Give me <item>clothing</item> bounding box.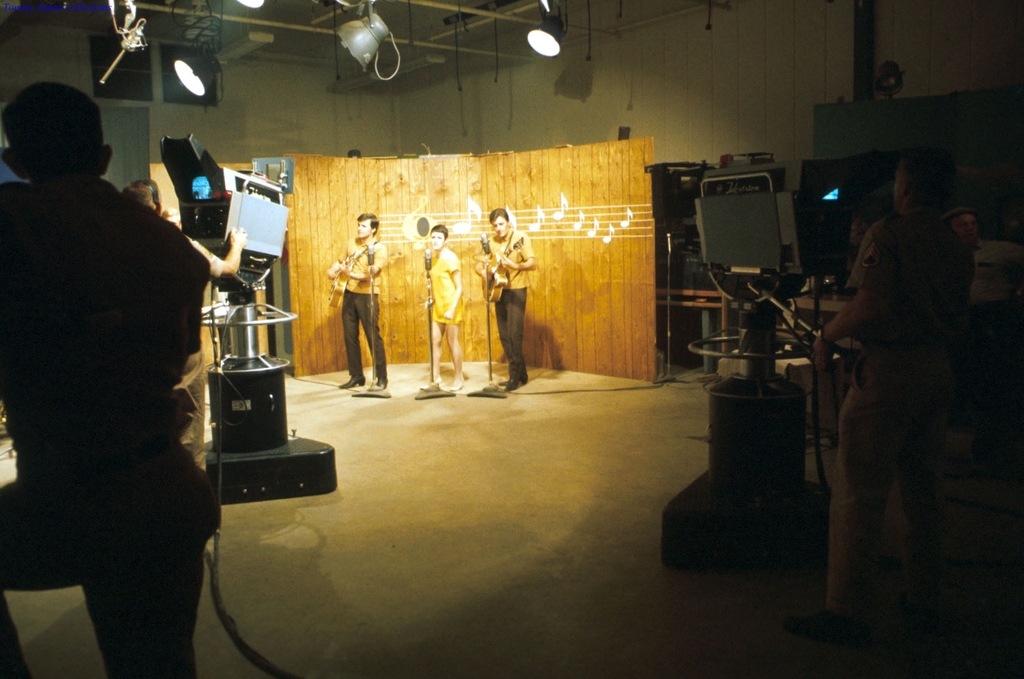
(left=328, top=235, right=388, bottom=381).
